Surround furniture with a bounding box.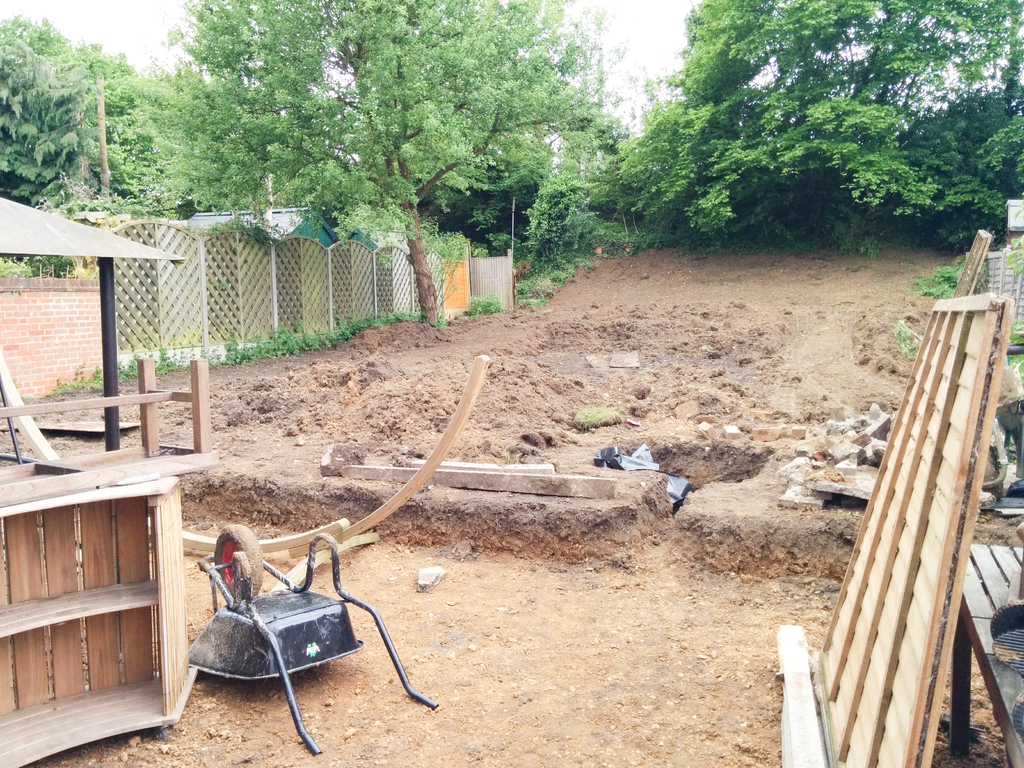
detection(952, 540, 1023, 767).
